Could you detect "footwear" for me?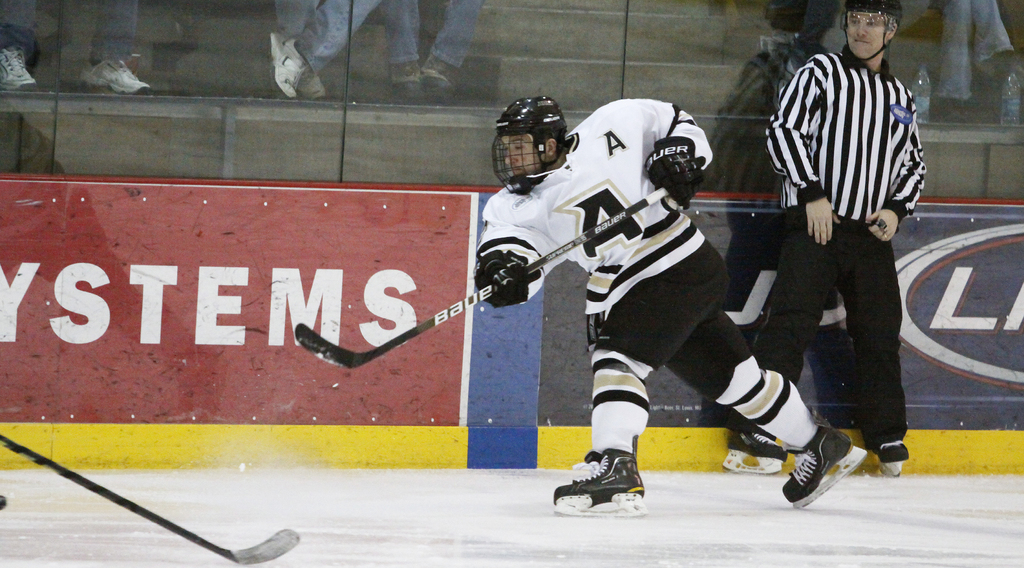
Detection result: BBox(782, 427, 853, 500).
